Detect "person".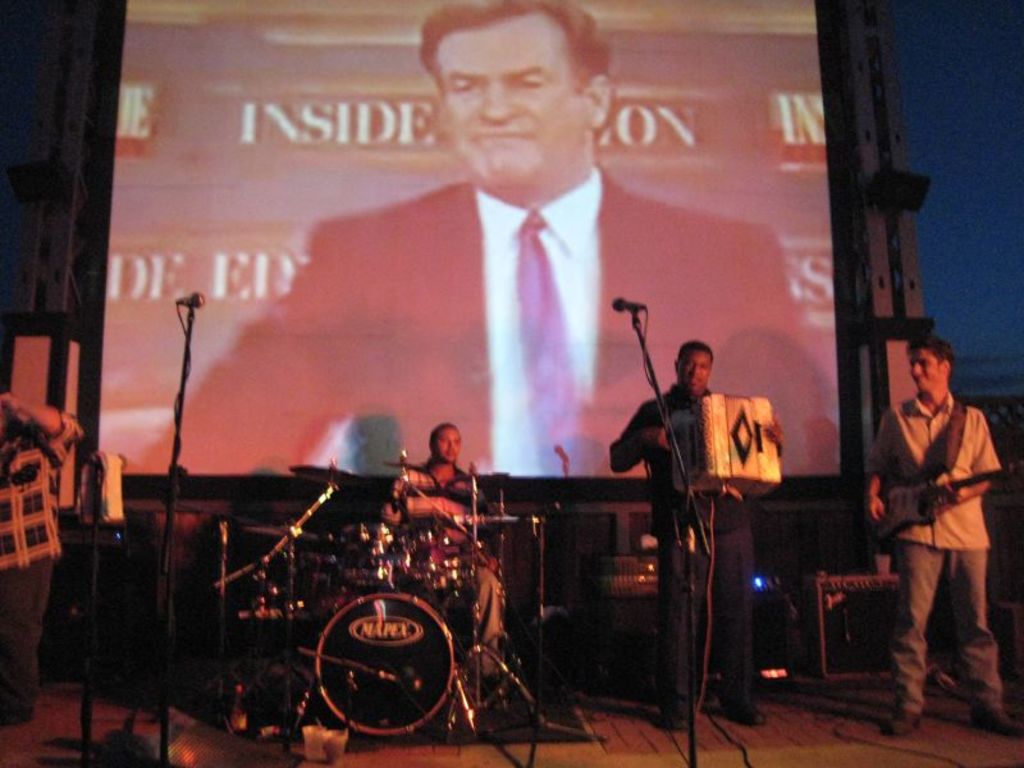
Detected at (607,342,780,728).
